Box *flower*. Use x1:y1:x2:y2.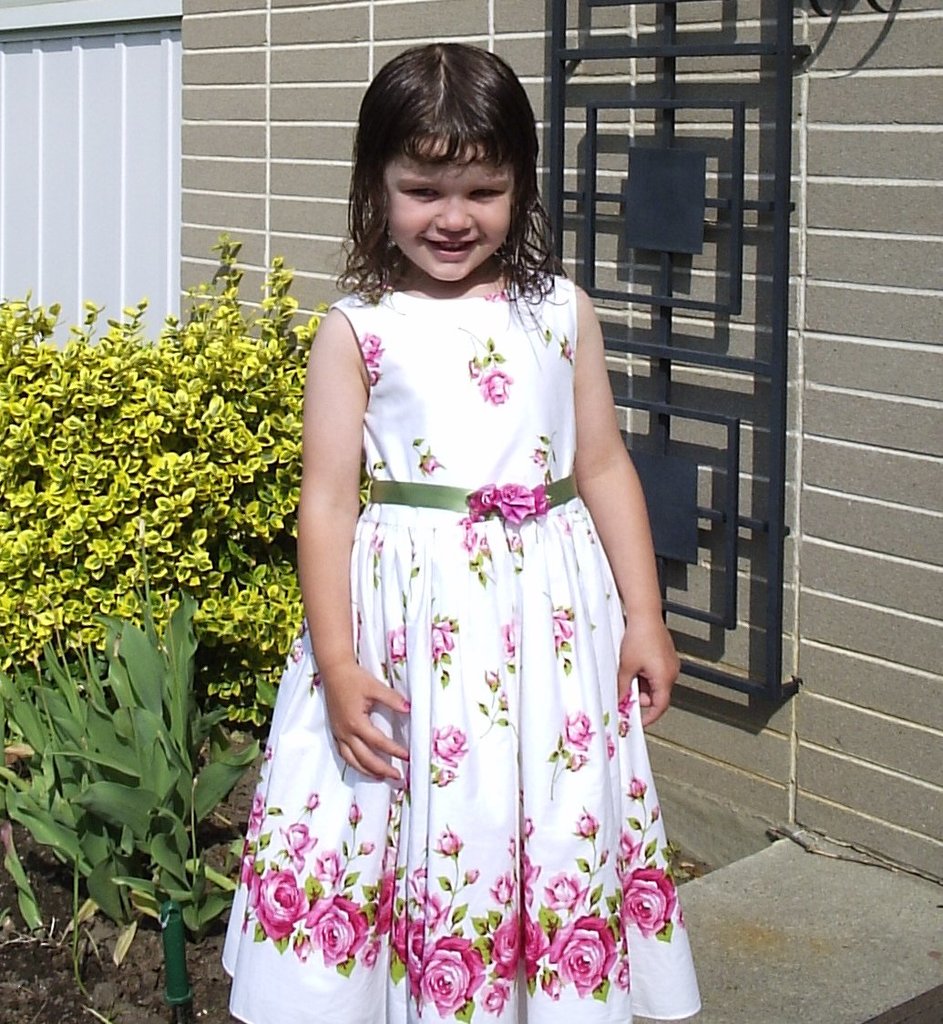
342:804:366:826.
